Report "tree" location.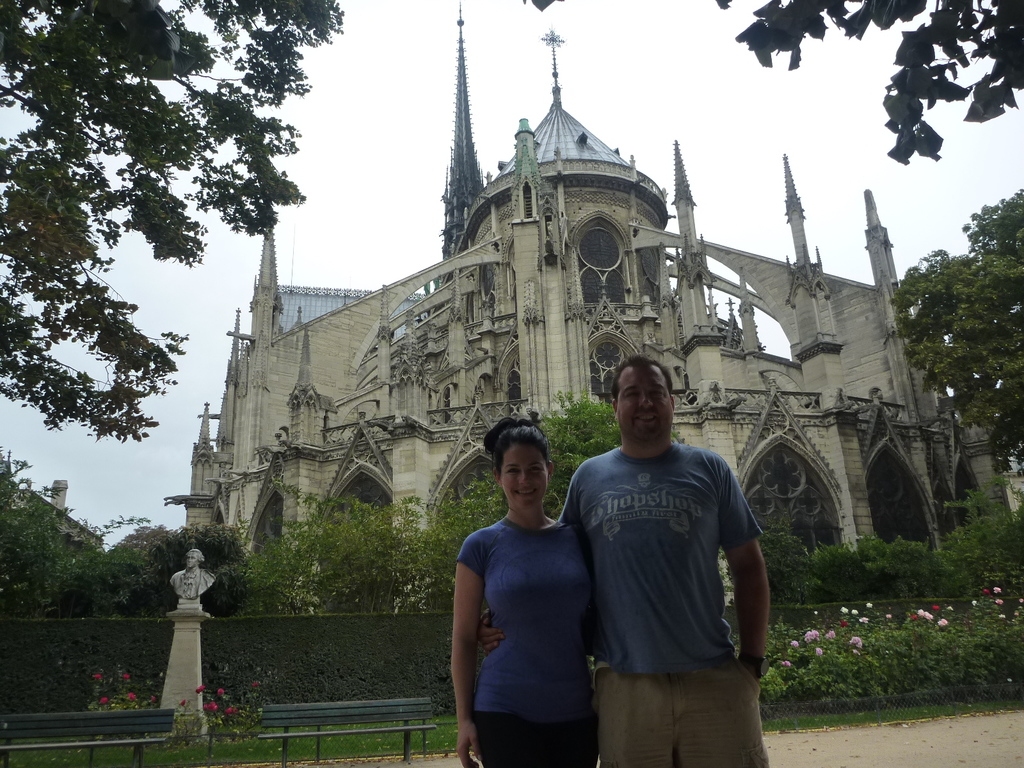
Report: [x1=876, y1=193, x2=1023, y2=517].
